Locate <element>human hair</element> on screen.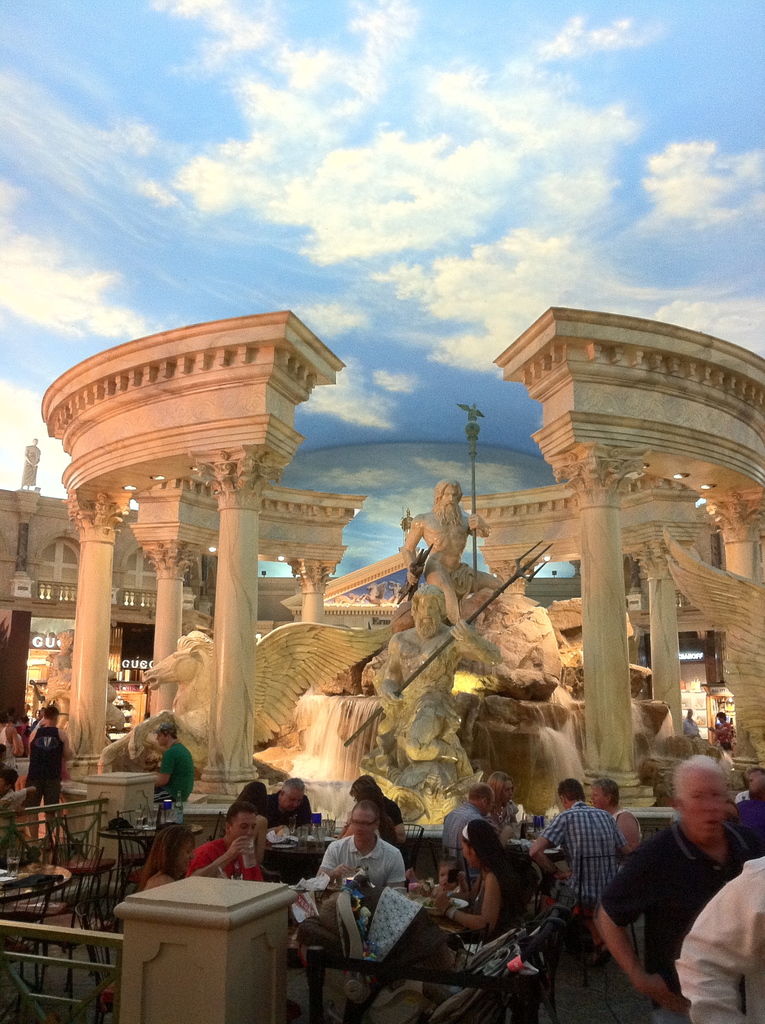
On screen at BBox(485, 772, 515, 806).
